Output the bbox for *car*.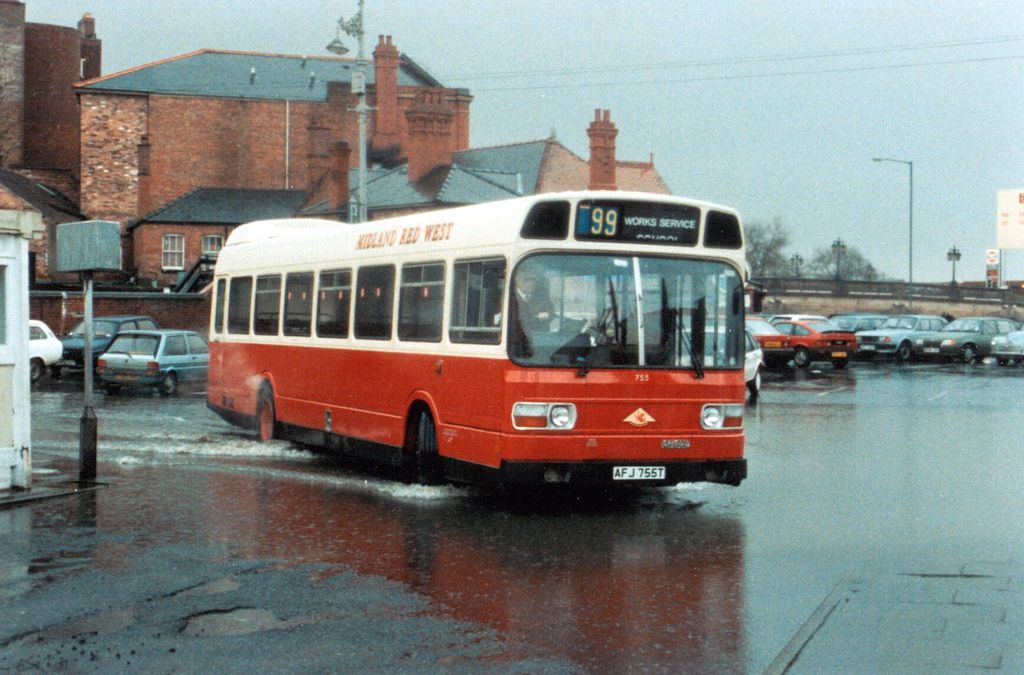
(left=856, top=312, right=950, bottom=362).
